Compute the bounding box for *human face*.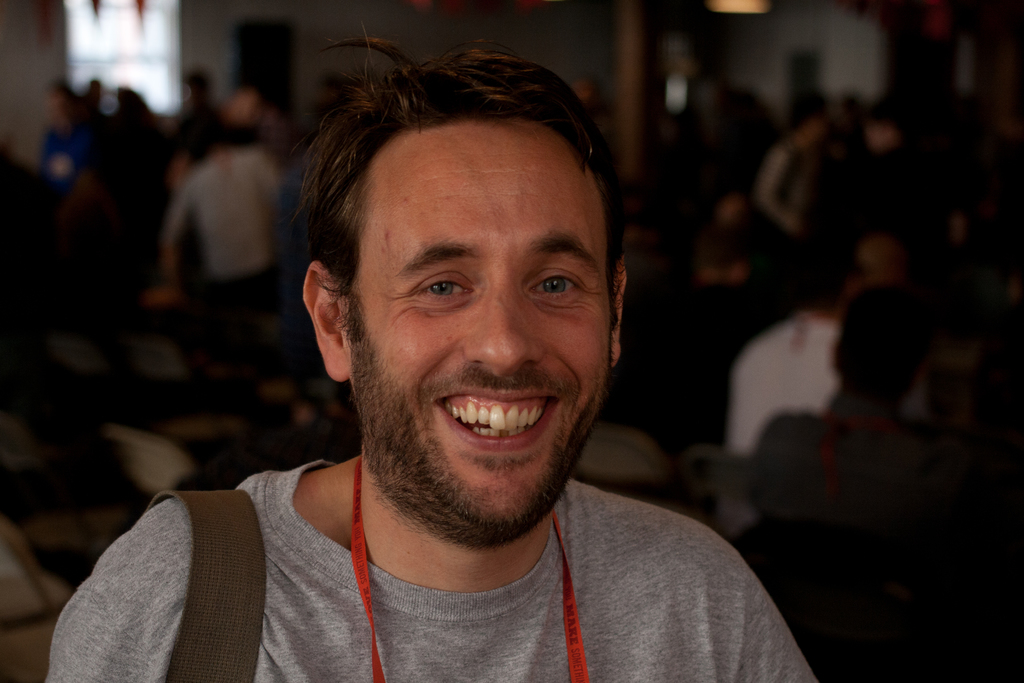
rect(342, 110, 612, 527).
